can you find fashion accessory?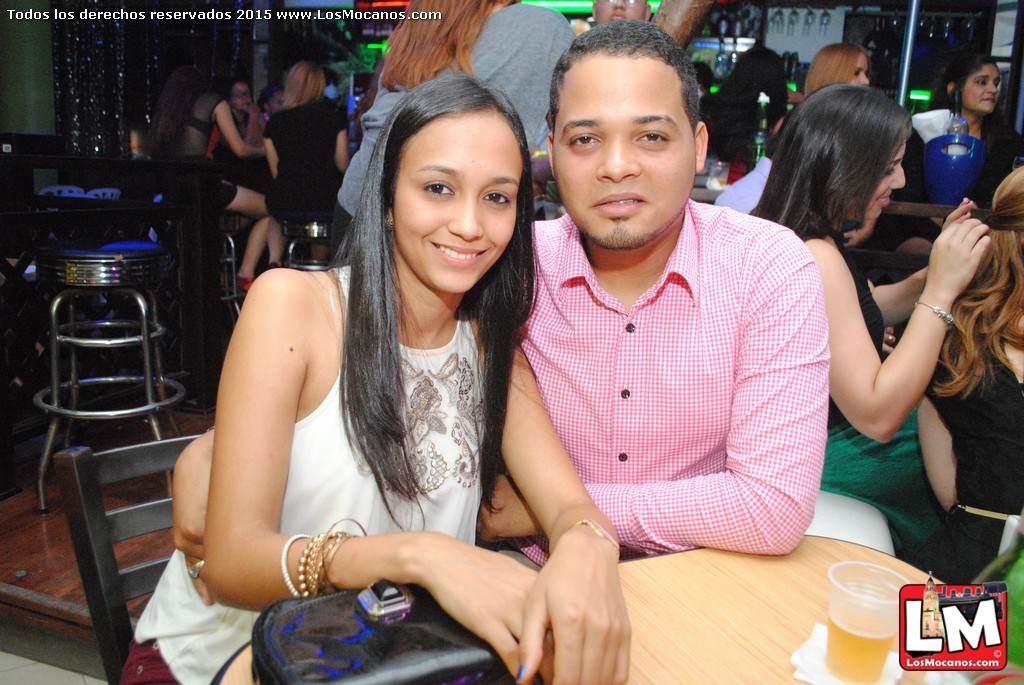
Yes, bounding box: crop(280, 515, 361, 600).
